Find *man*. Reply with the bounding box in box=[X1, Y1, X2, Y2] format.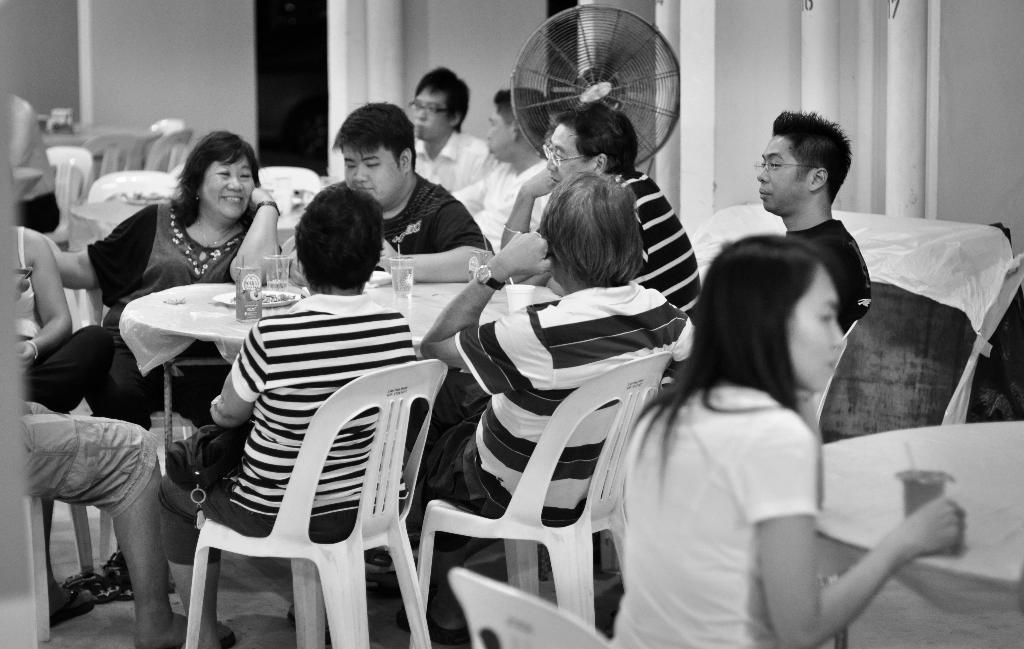
box=[413, 65, 503, 192].
